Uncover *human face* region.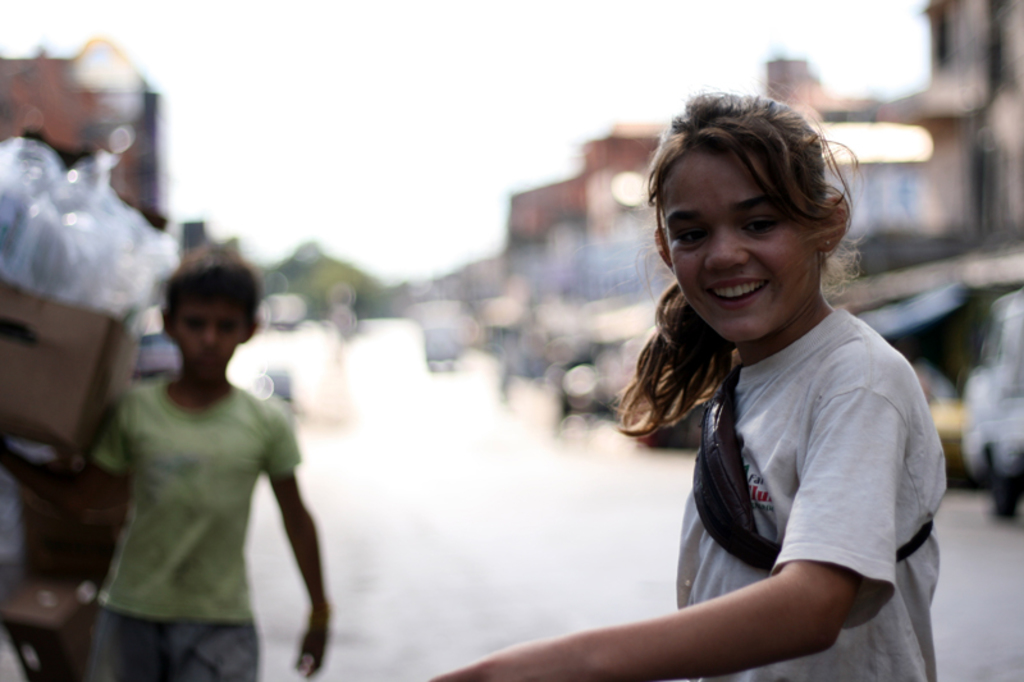
Uncovered: bbox=(654, 151, 812, 338).
